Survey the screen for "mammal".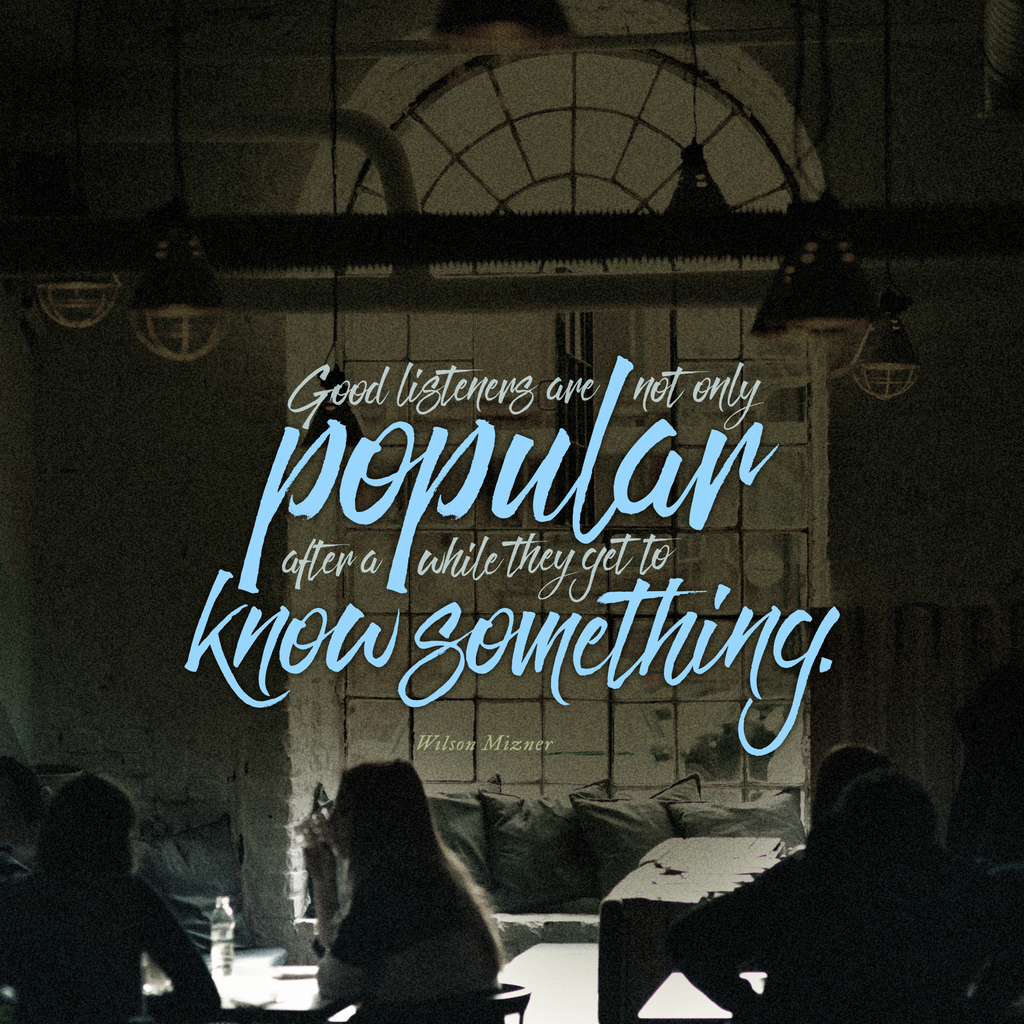
Survey found: rect(677, 767, 992, 1018).
